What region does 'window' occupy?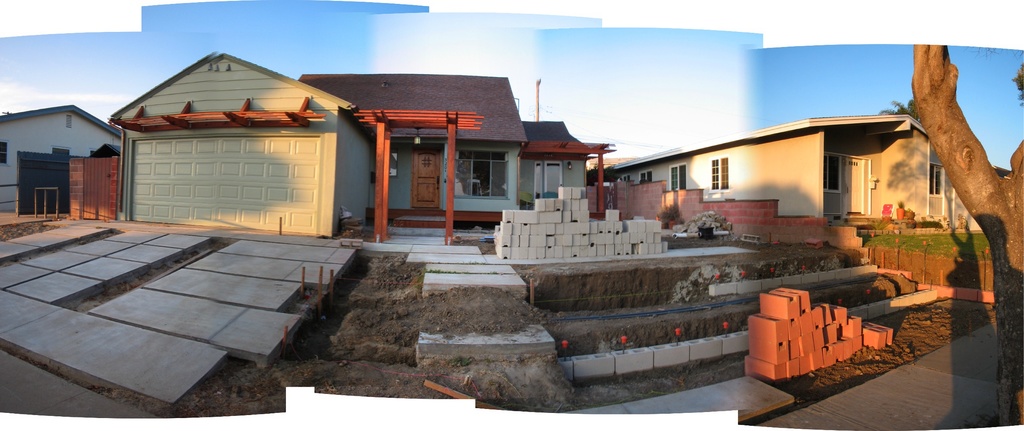
rect(930, 165, 945, 198).
